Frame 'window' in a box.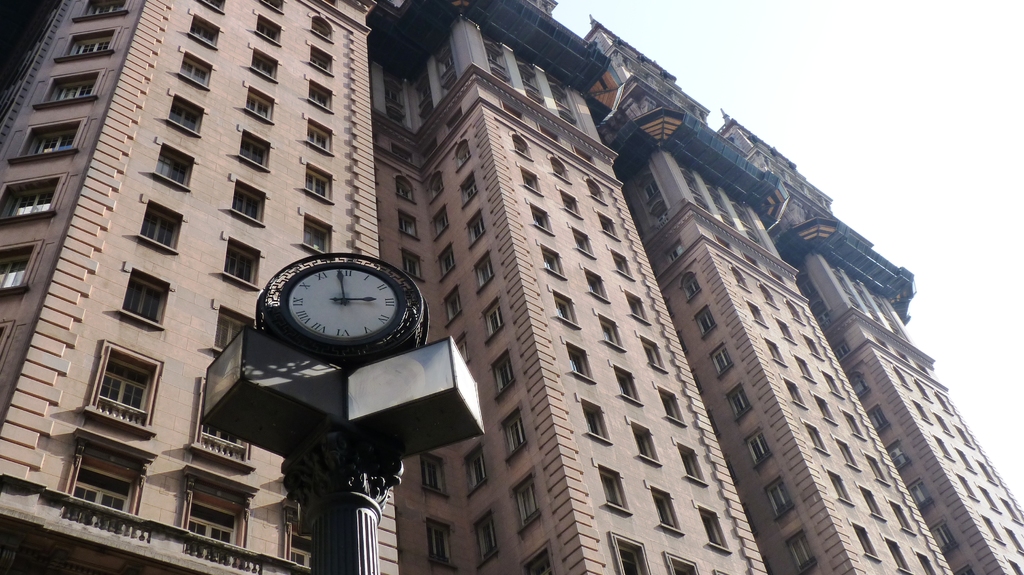
BBox(1002, 500, 1021, 524).
